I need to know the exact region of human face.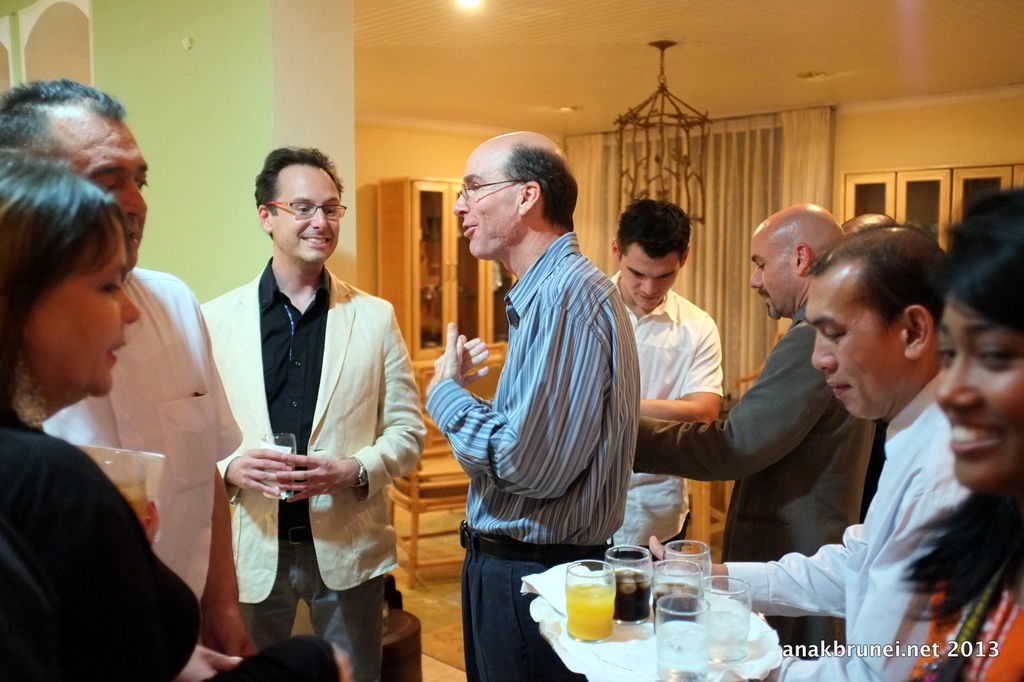
Region: (x1=801, y1=276, x2=899, y2=412).
